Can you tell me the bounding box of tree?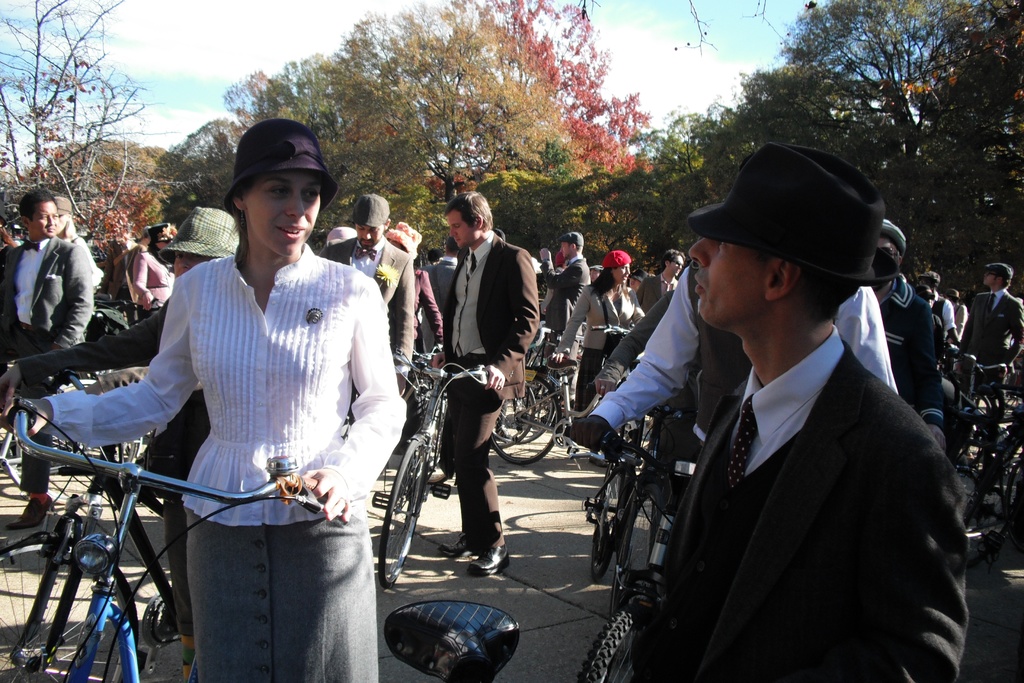
detection(168, 42, 339, 216).
